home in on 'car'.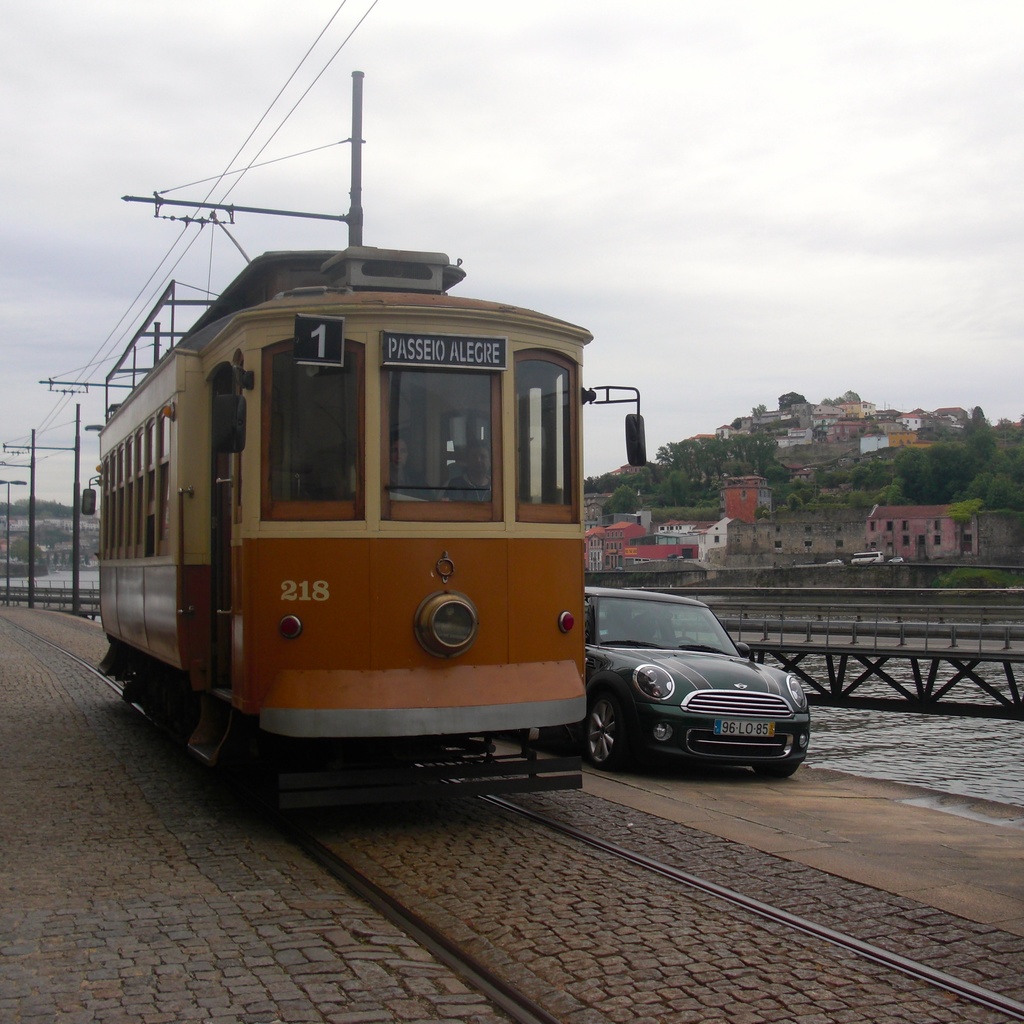
Homed in at detection(567, 586, 804, 786).
